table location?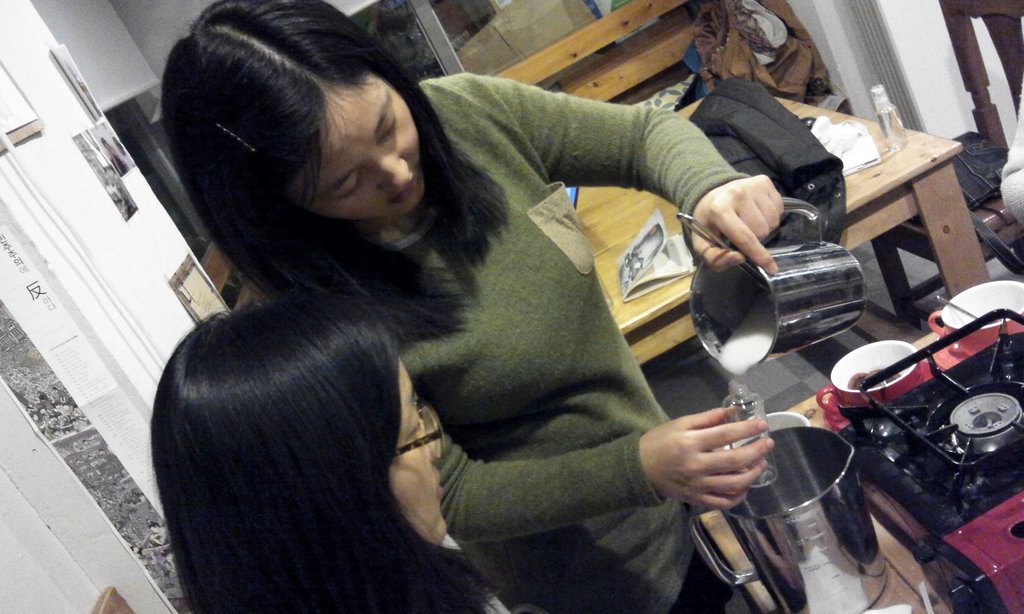
locate(614, 90, 964, 333)
